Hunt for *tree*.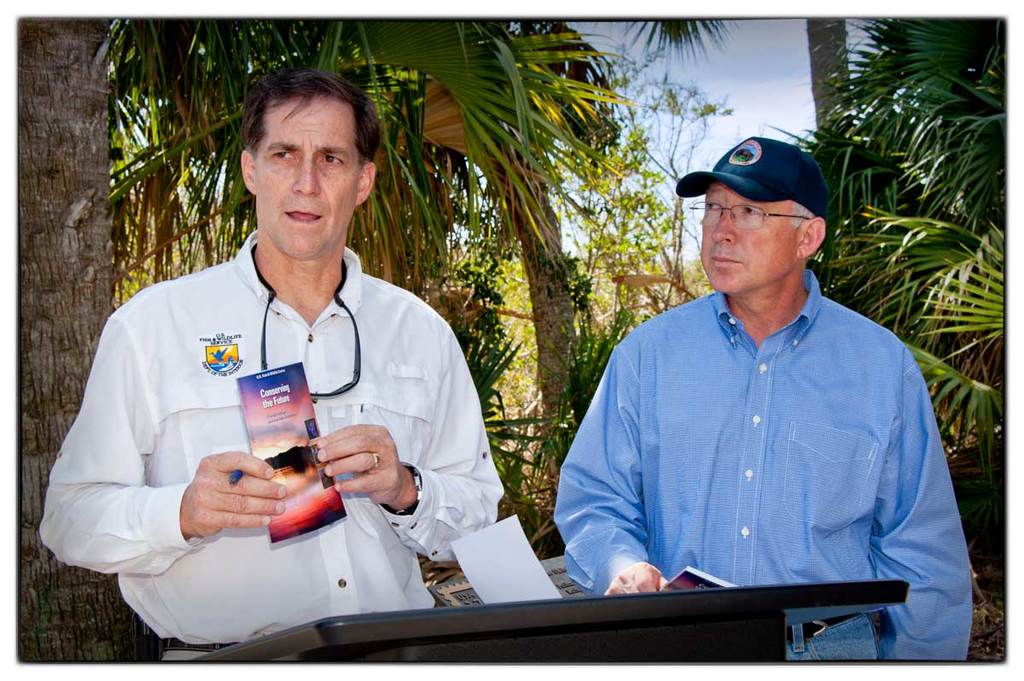
Hunted down at x1=824, y1=9, x2=1013, y2=425.
